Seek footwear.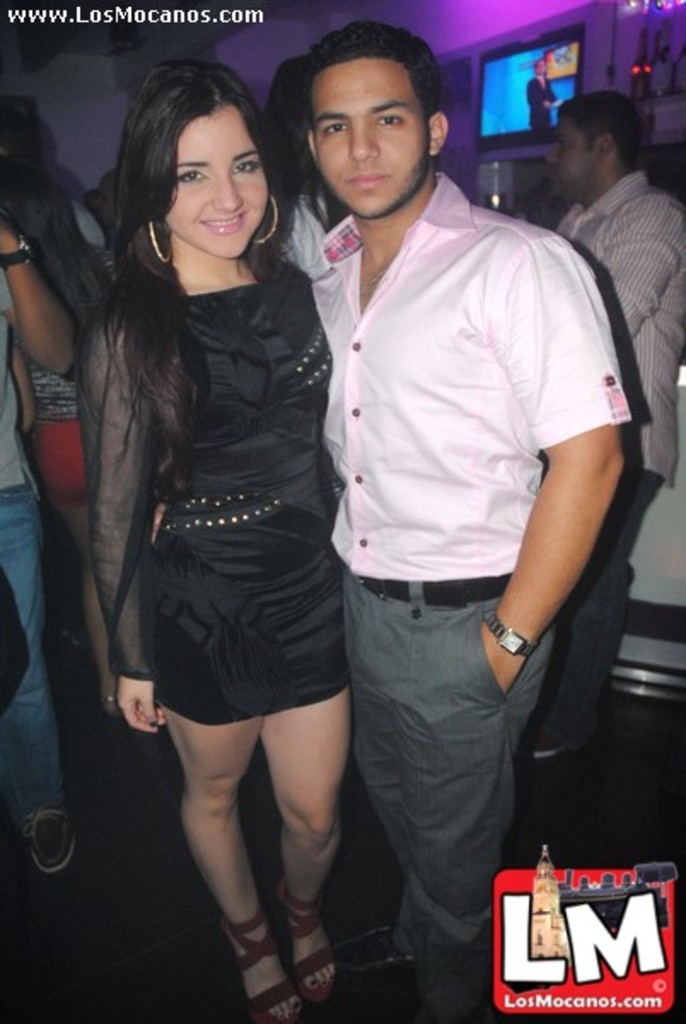
box(333, 913, 406, 983).
